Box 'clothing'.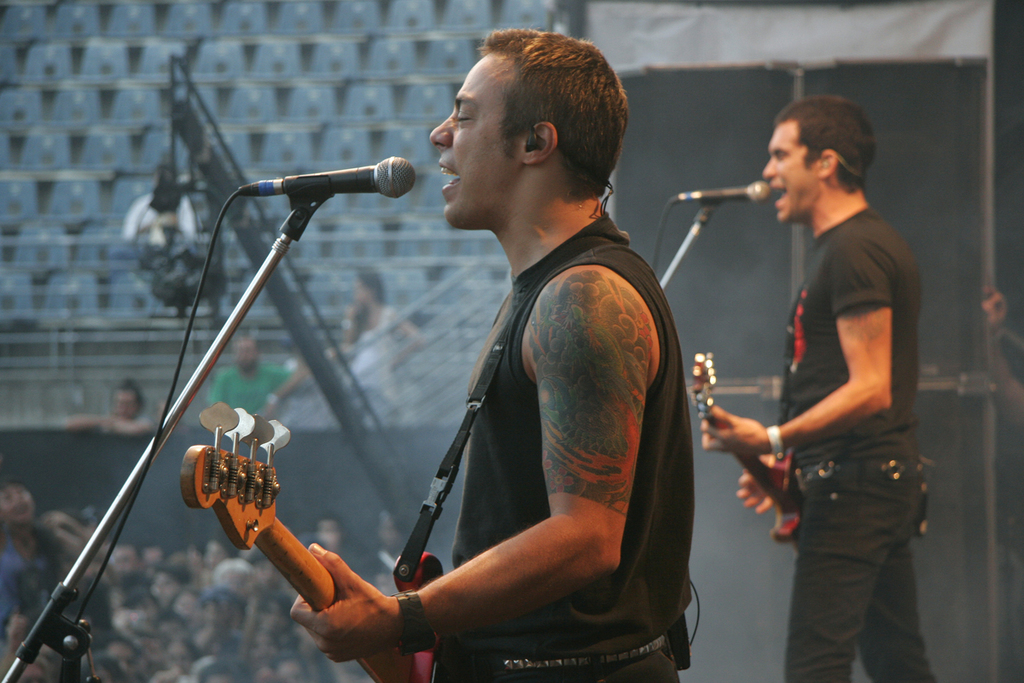
region(783, 202, 937, 682).
